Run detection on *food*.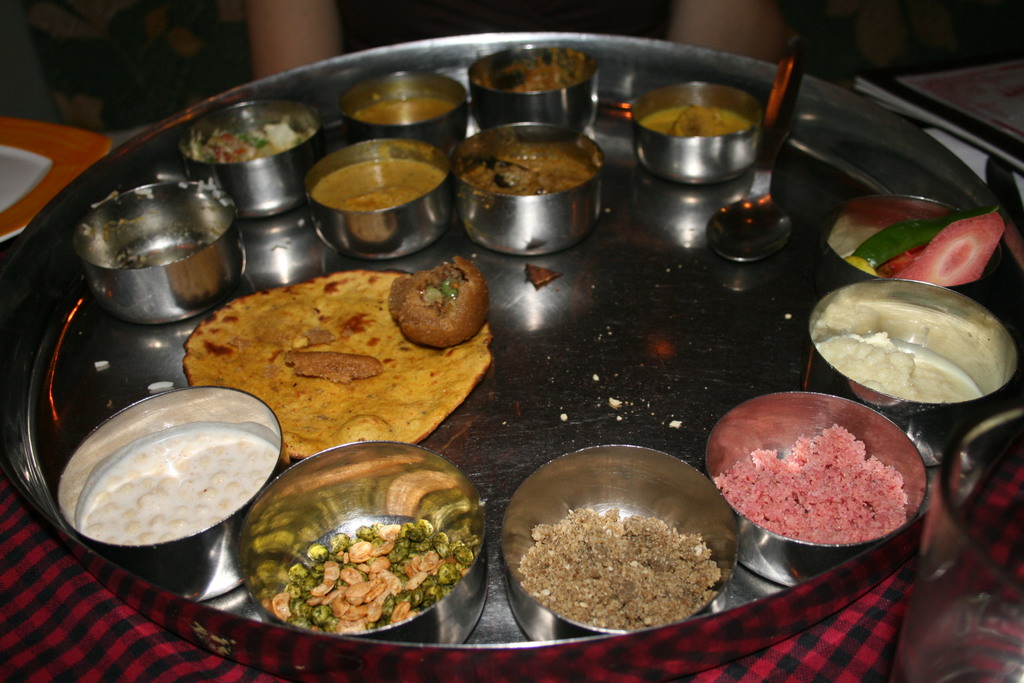
Result: {"left": 75, "top": 429, "right": 279, "bottom": 548}.
